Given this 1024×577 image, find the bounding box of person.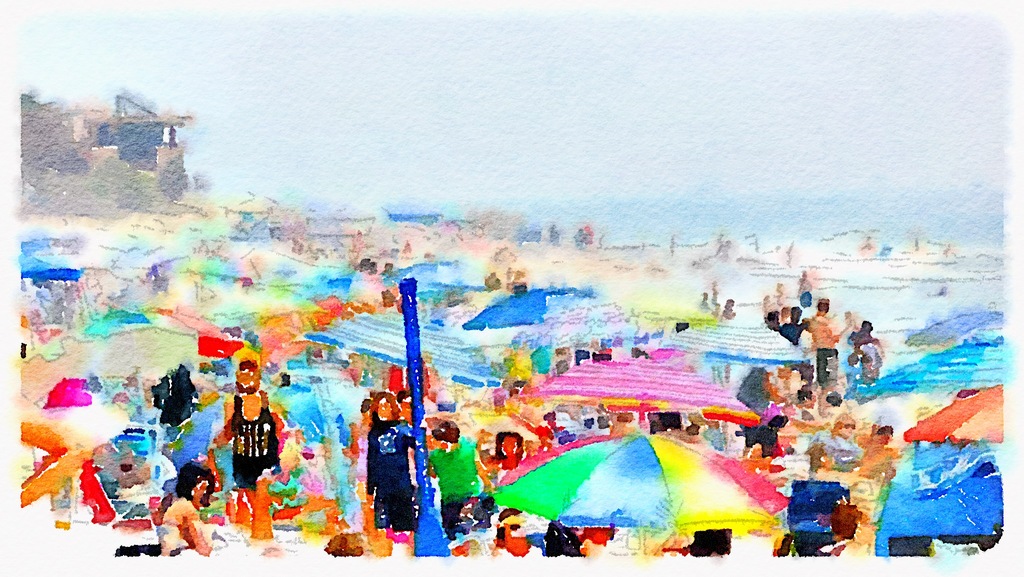
767, 305, 808, 343.
